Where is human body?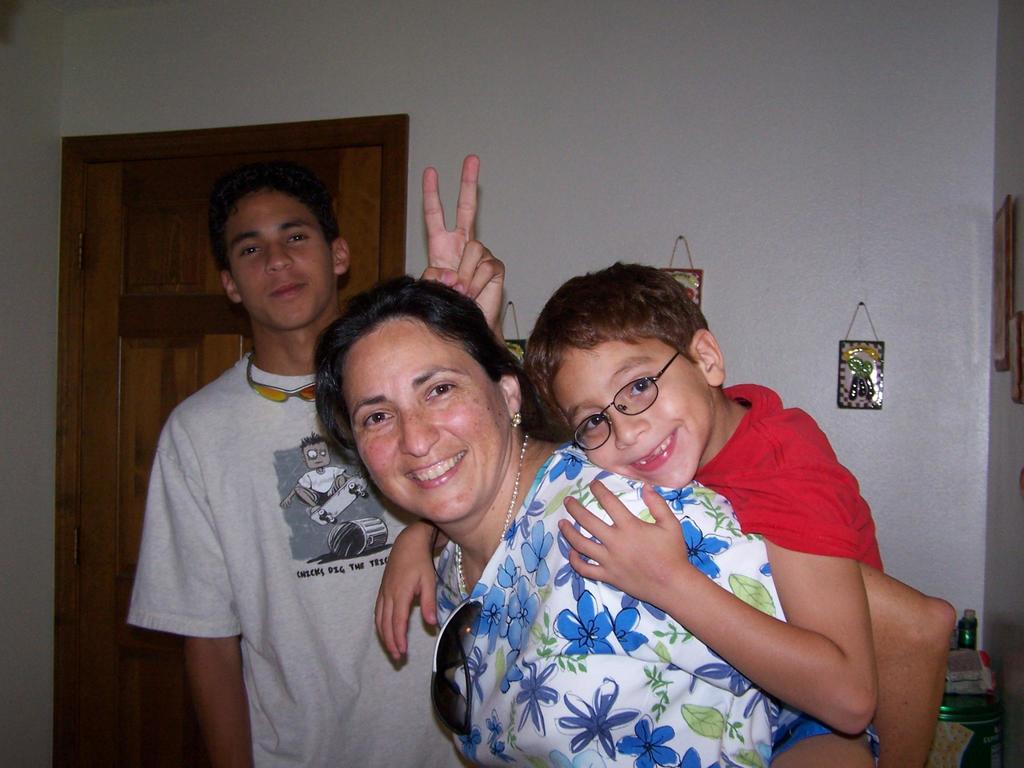
[375,373,888,767].
